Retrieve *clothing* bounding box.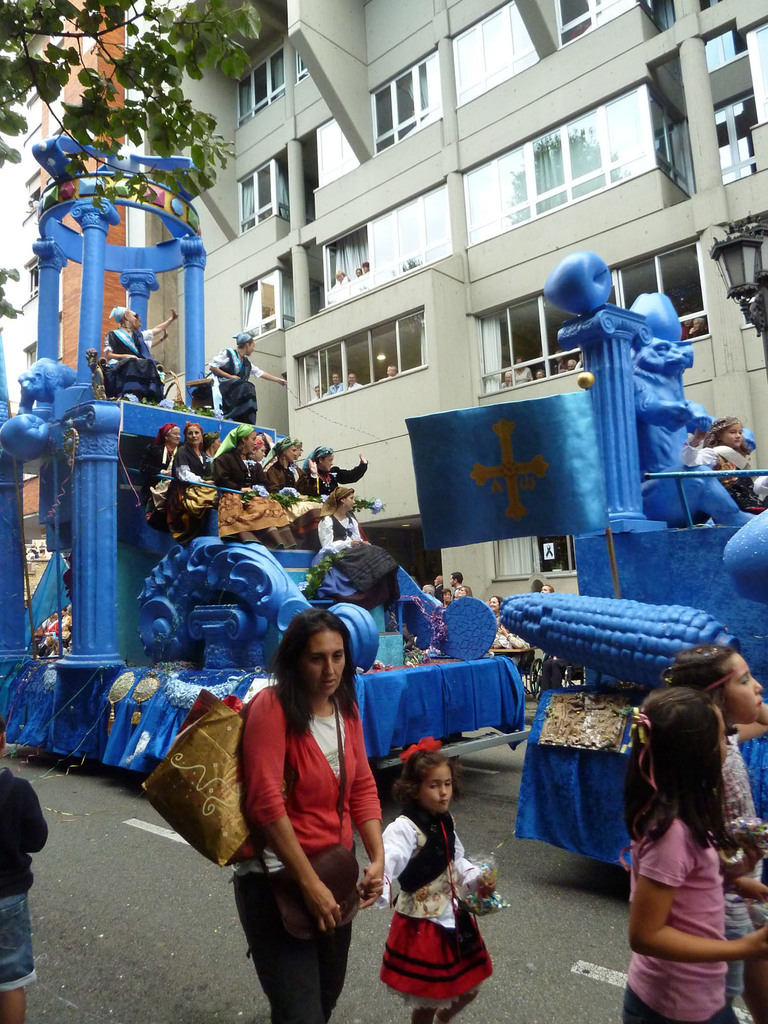
Bounding box: bbox=(379, 786, 500, 996).
